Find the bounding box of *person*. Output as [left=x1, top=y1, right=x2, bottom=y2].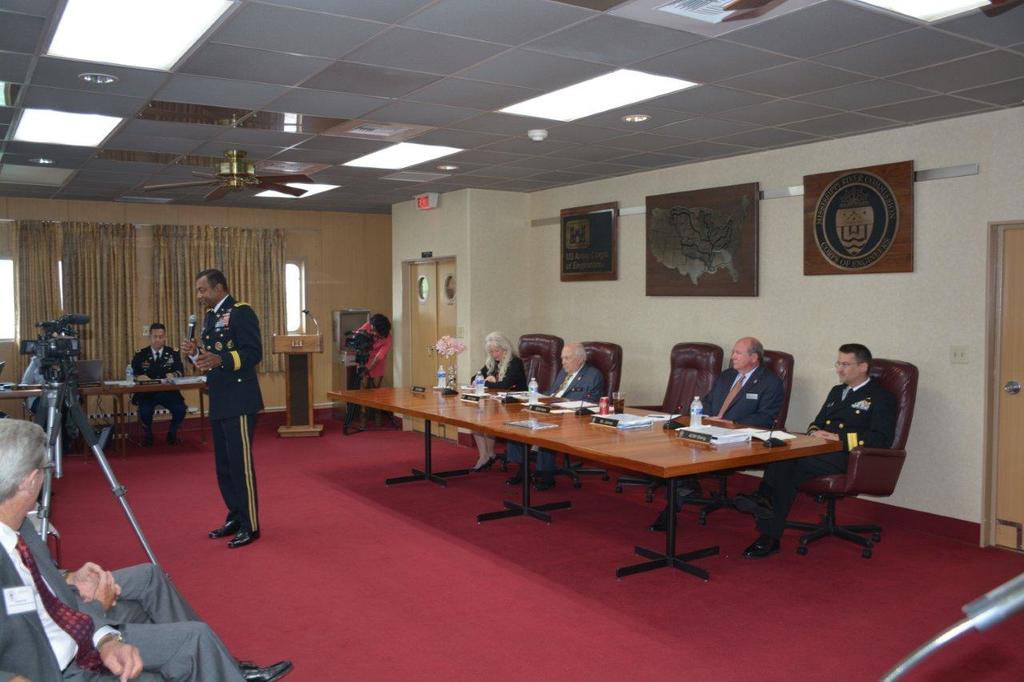
[left=469, top=340, right=531, bottom=476].
